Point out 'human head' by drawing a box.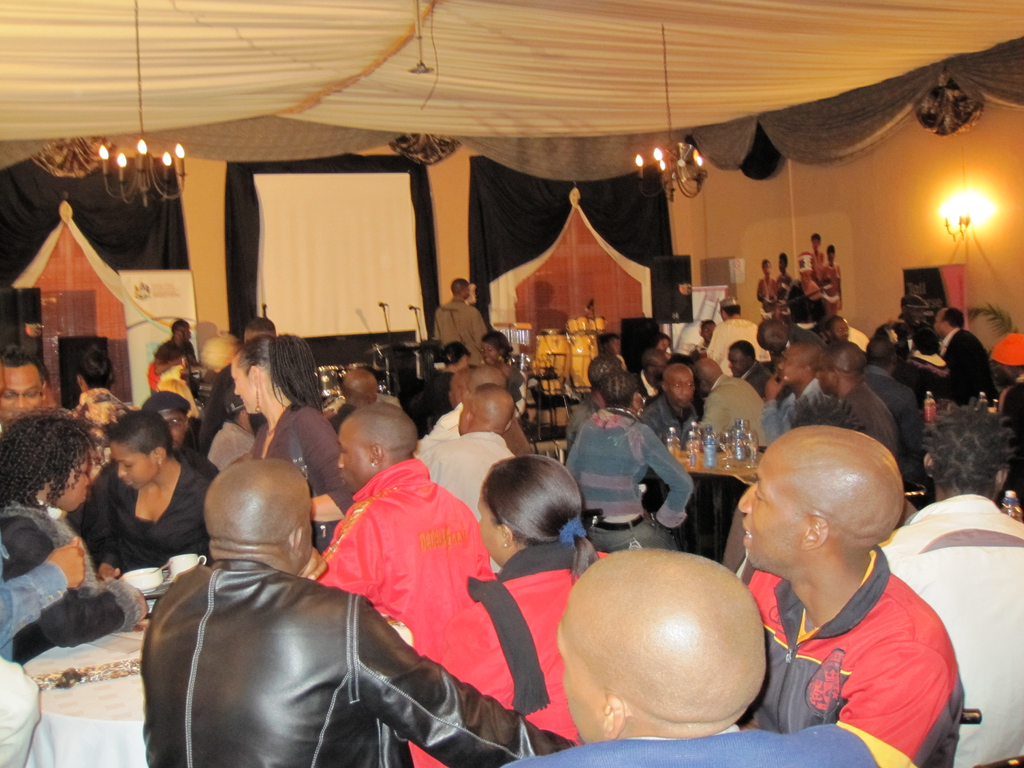
(left=444, top=341, right=471, bottom=369).
